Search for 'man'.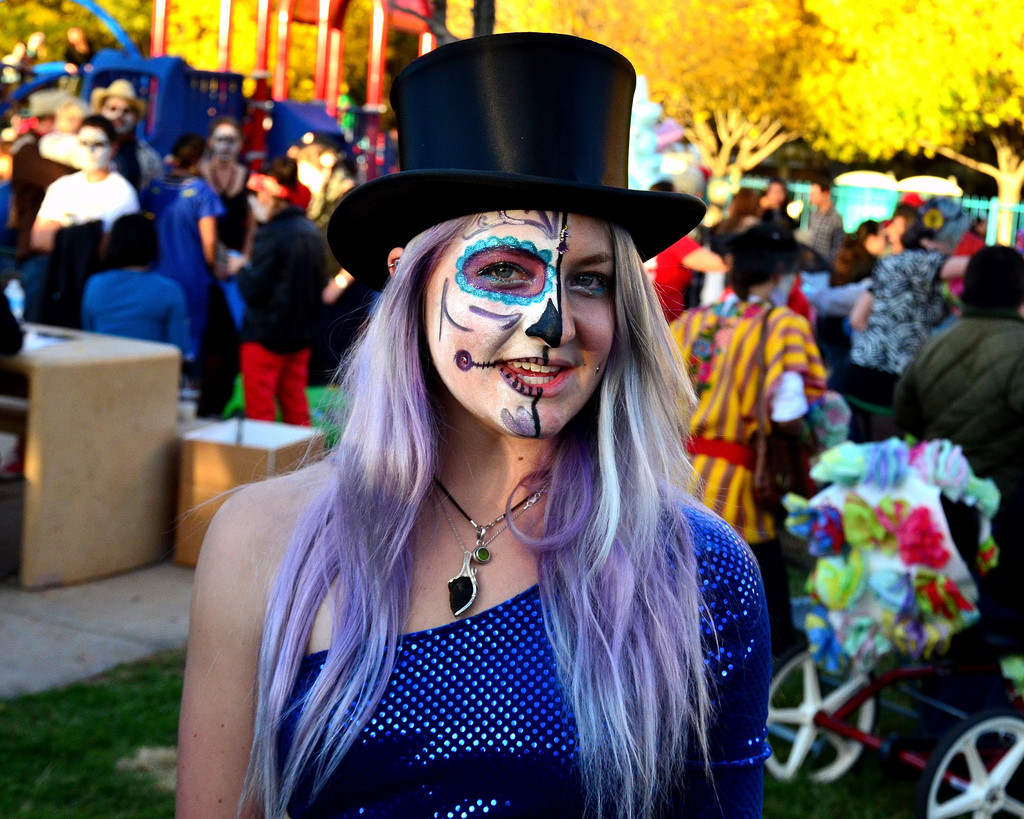
Found at (97, 78, 163, 197).
